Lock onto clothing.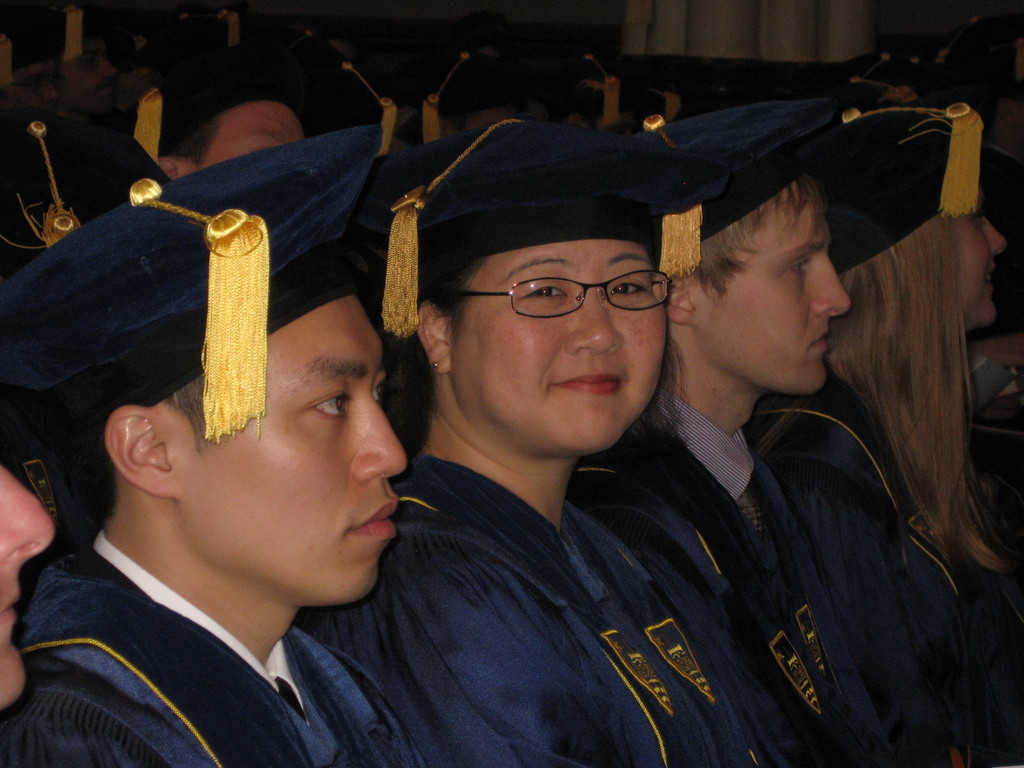
Locked: <box>292,448,760,767</box>.
